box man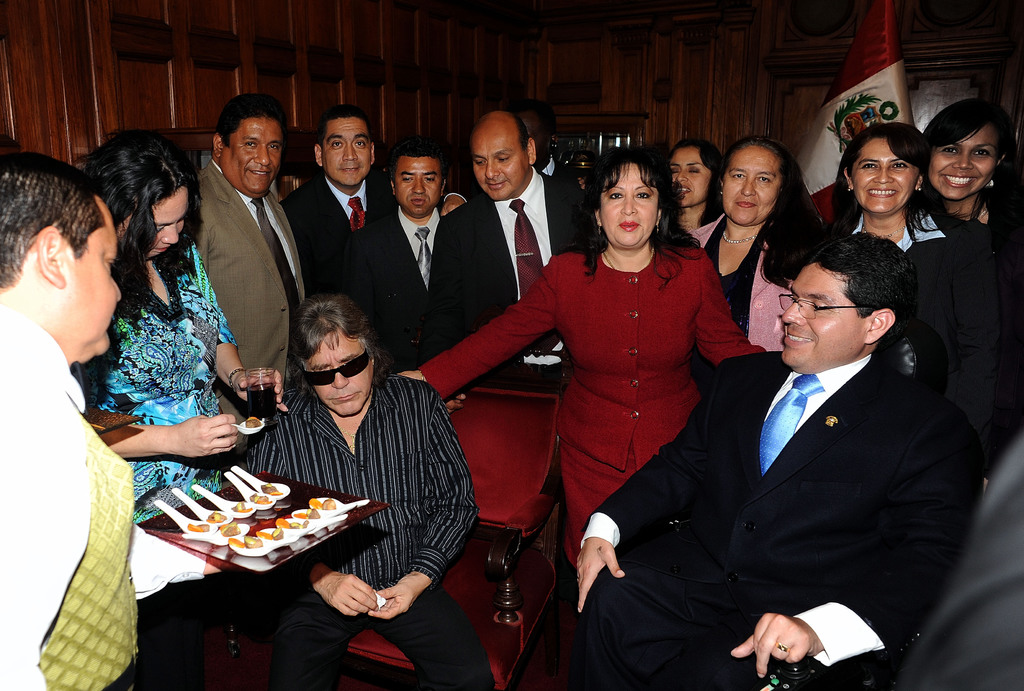
bbox(0, 152, 144, 690)
